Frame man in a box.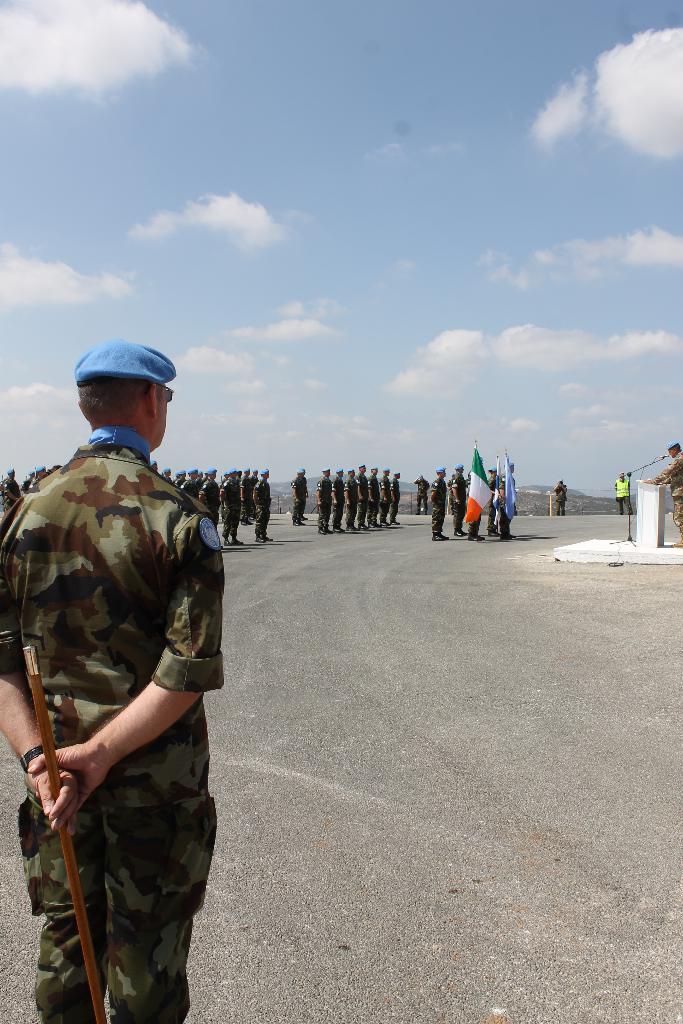
[650,440,682,549].
